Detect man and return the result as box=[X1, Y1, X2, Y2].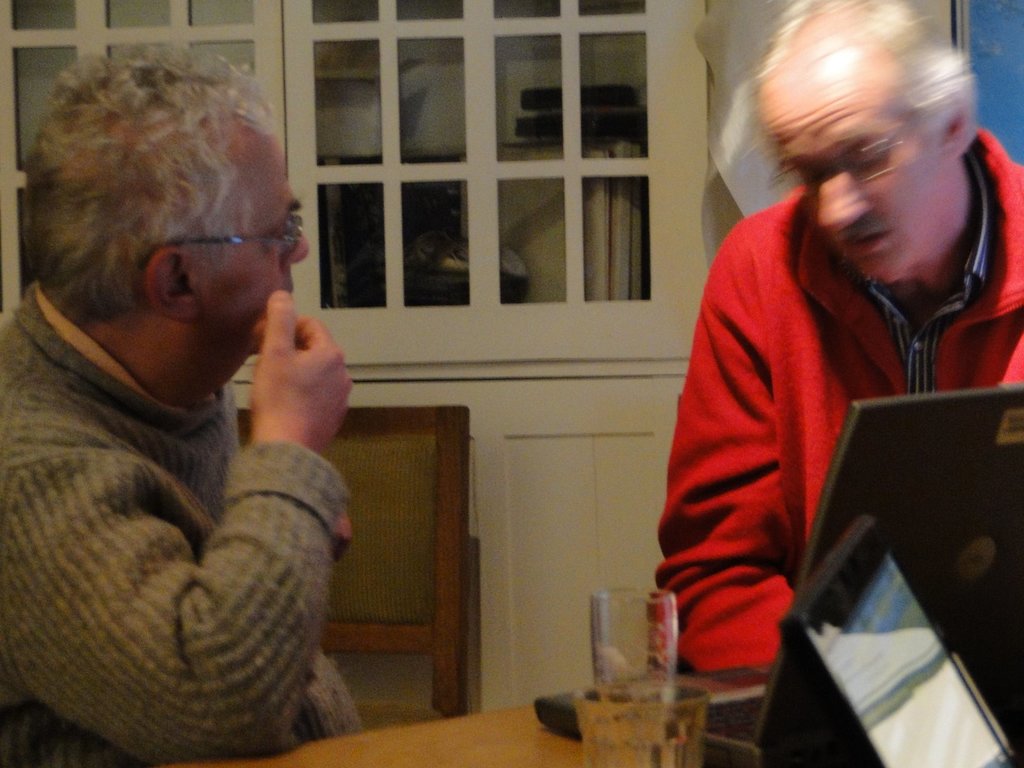
box=[641, 0, 1023, 743].
